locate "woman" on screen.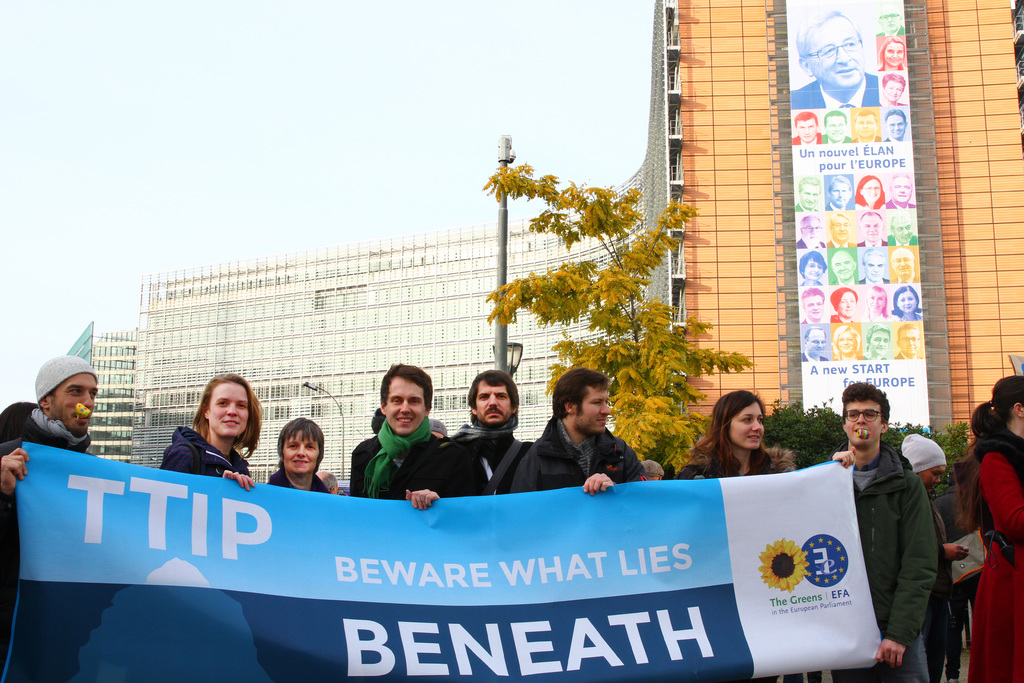
On screen at select_region(851, 173, 886, 210).
